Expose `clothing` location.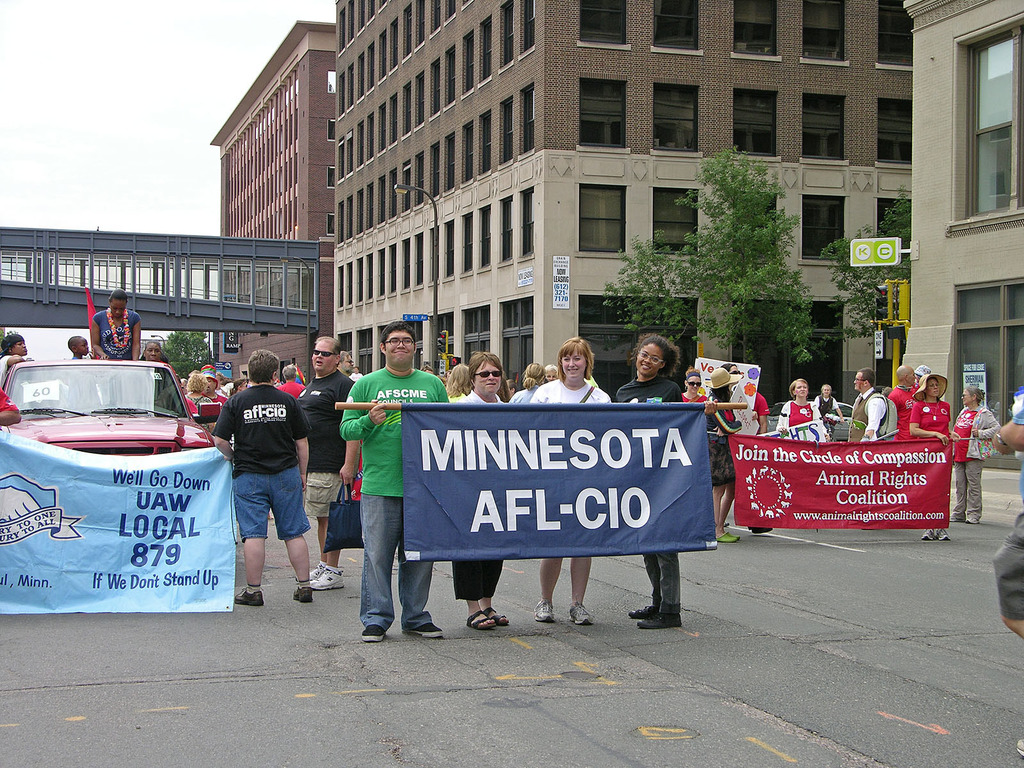
Exposed at rect(522, 375, 611, 409).
